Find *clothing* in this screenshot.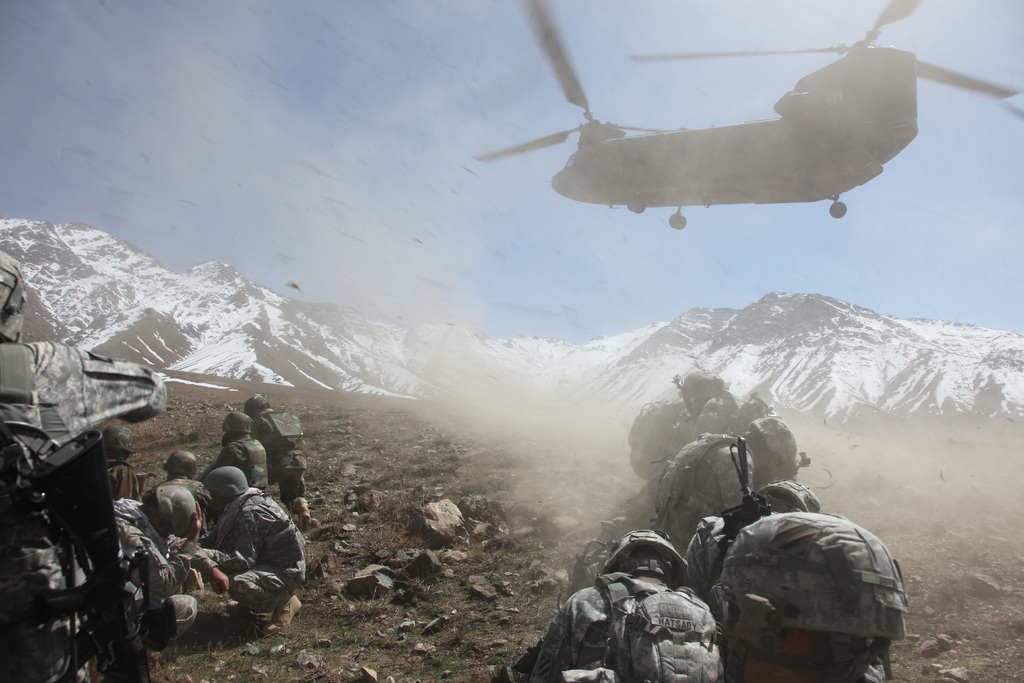
The bounding box for *clothing* is select_region(0, 344, 167, 682).
